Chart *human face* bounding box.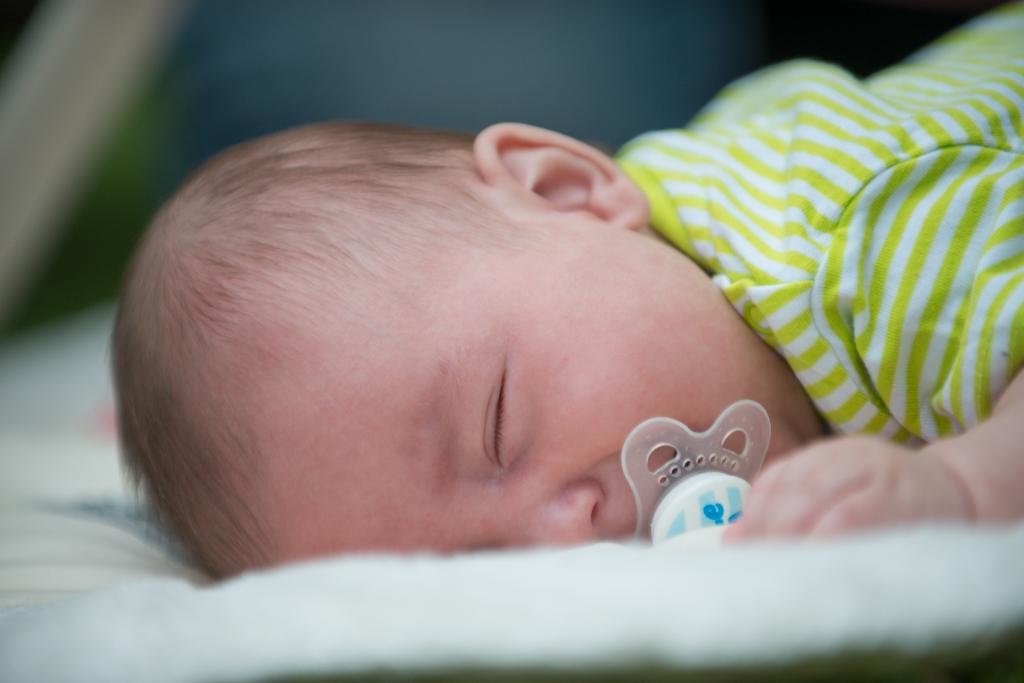
Charted: Rect(133, 90, 748, 571).
